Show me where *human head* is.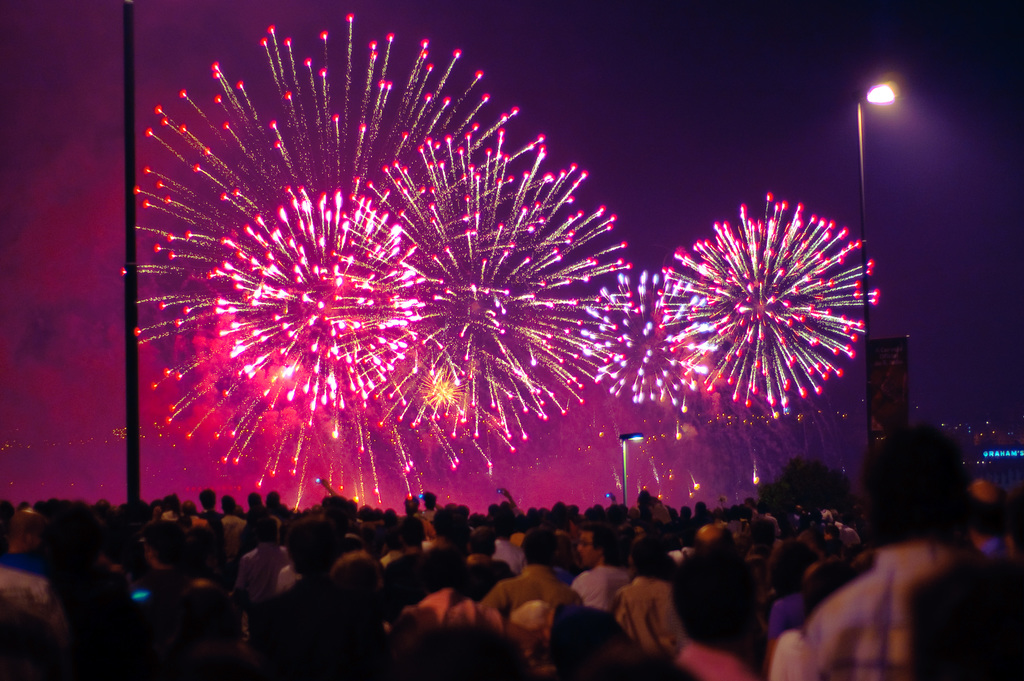
*human head* is at bbox=[360, 520, 380, 555].
